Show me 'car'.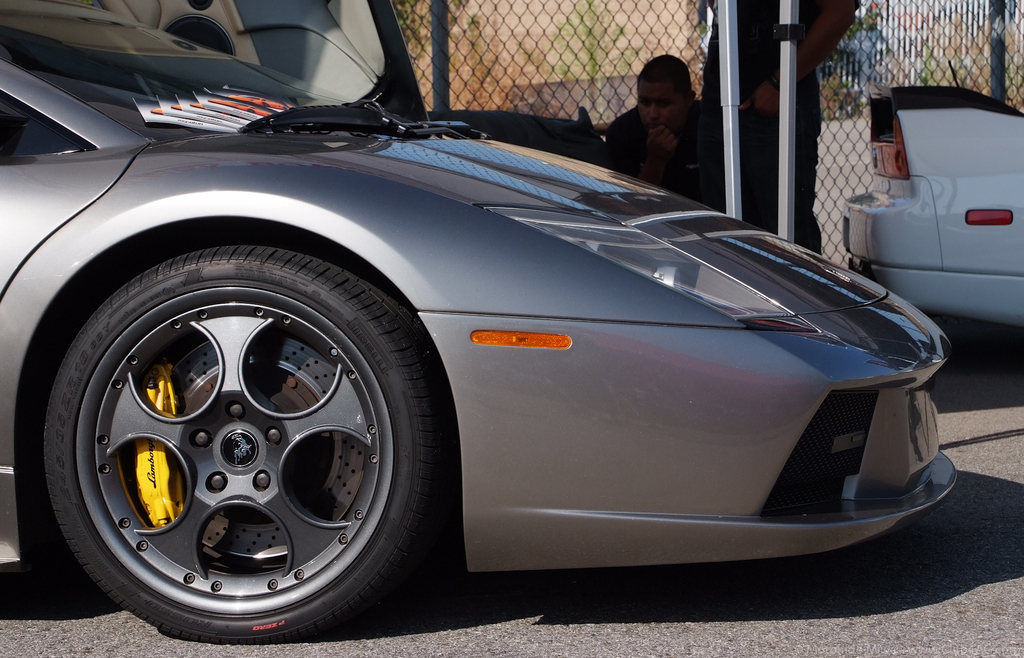
'car' is here: {"x1": 836, "y1": 85, "x2": 1023, "y2": 331}.
